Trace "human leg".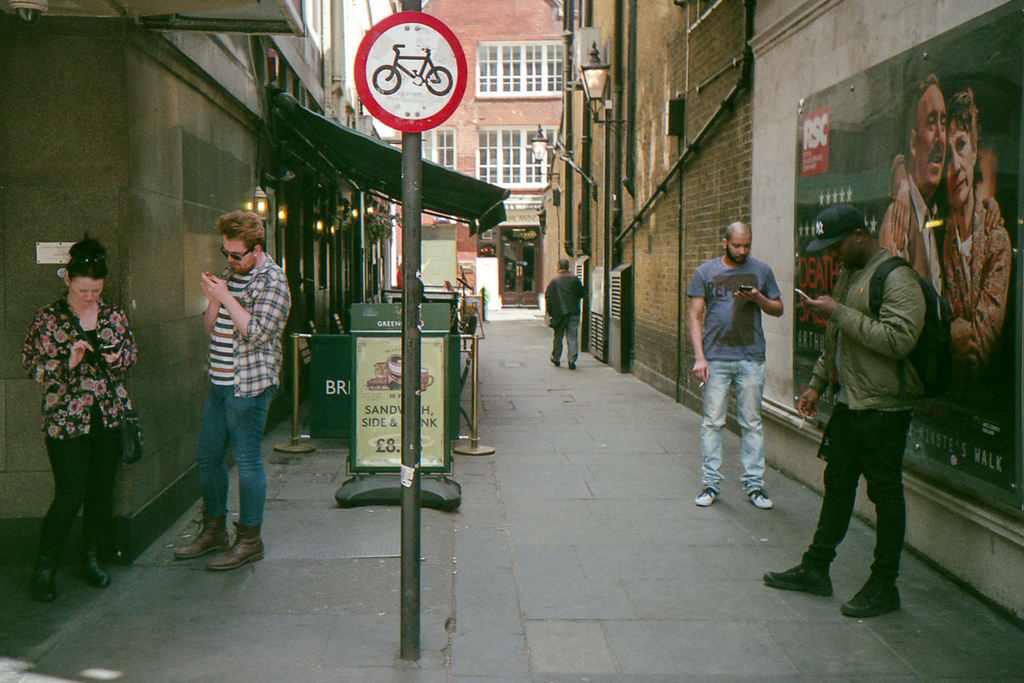
Traced to [697, 361, 735, 507].
